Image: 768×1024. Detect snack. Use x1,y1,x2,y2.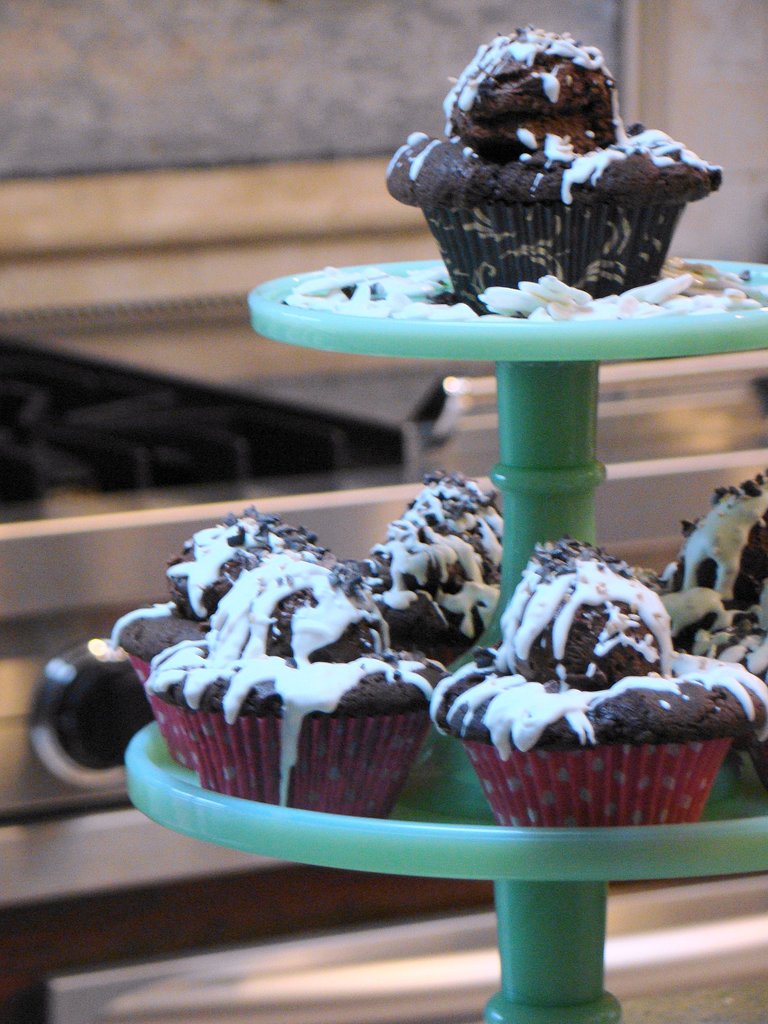
385,62,717,261.
